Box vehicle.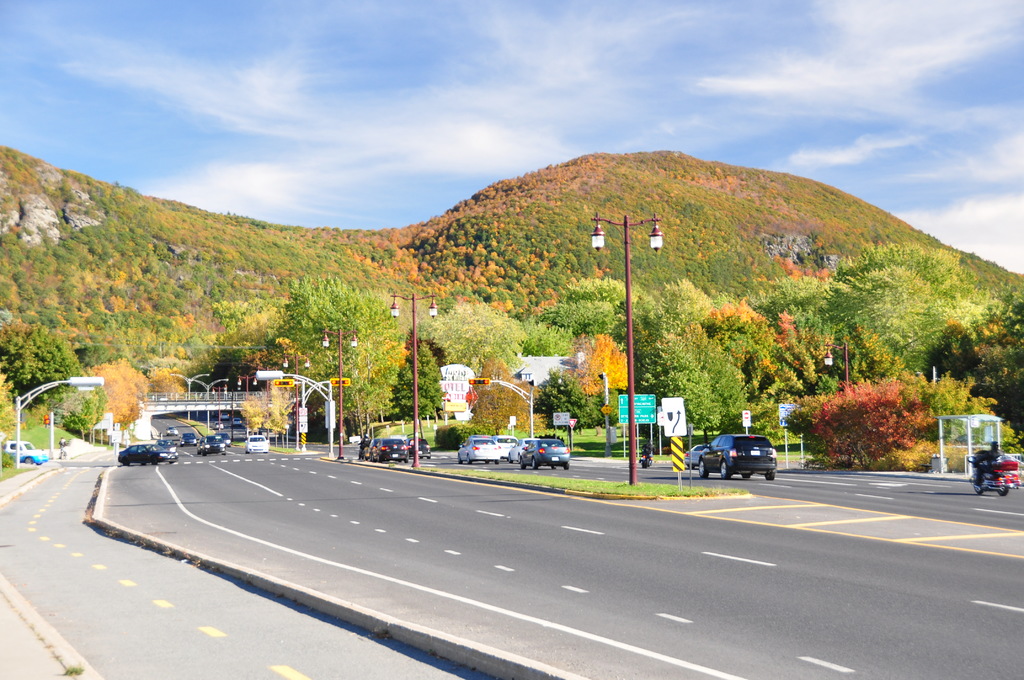
408 436 433 458.
